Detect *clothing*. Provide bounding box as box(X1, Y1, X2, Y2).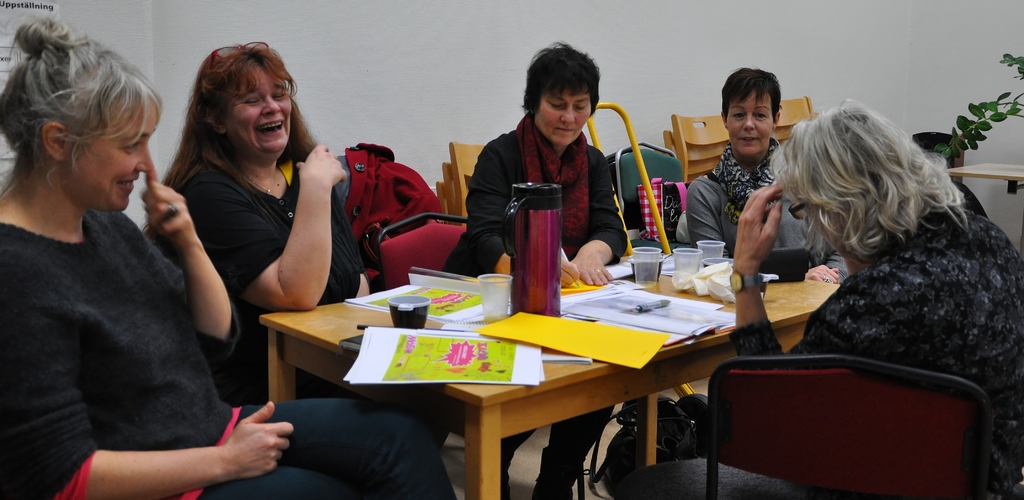
box(736, 208, 1023, 499).
